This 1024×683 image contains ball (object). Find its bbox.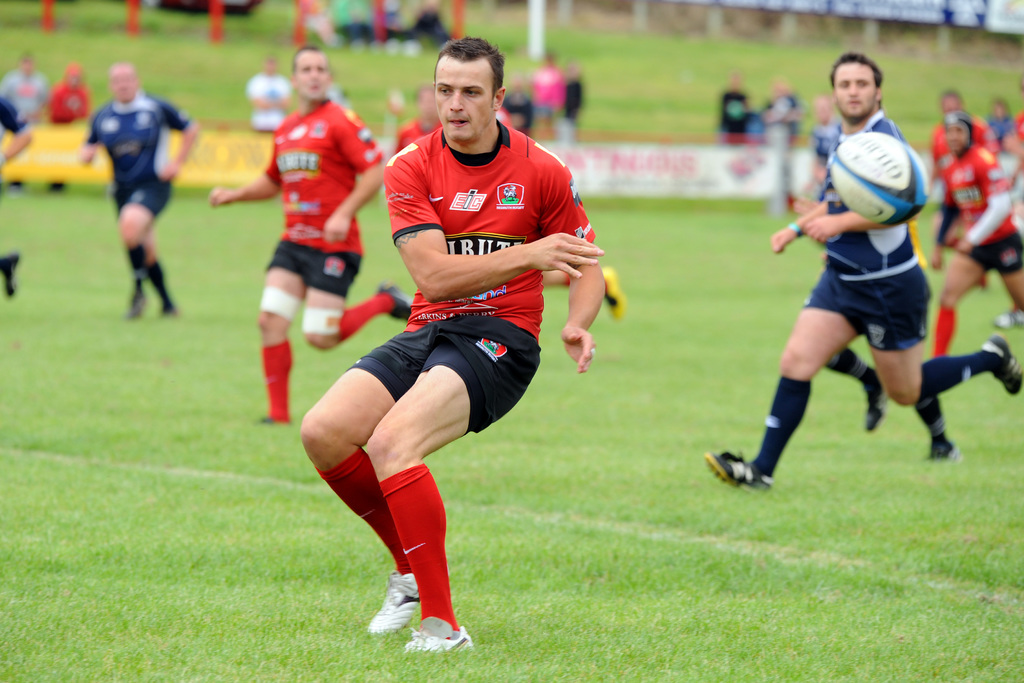
{"left": 827, "top": 129, "right": 928, "bottom": 226}.
